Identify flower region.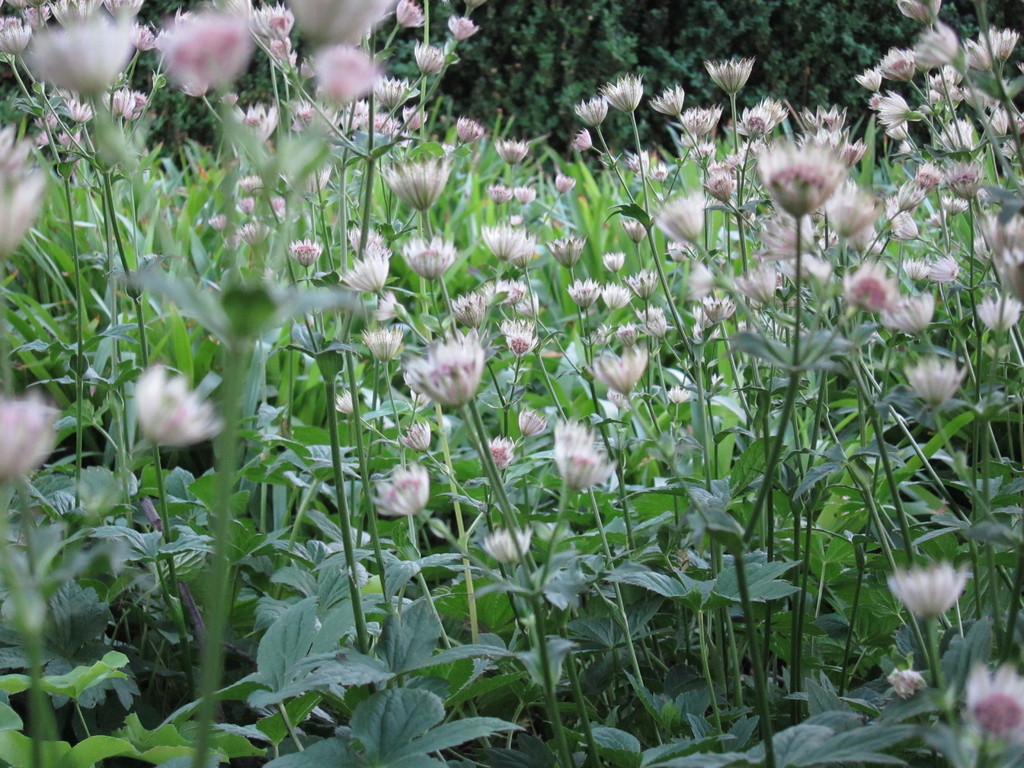
Region: [668,388,689,403].
